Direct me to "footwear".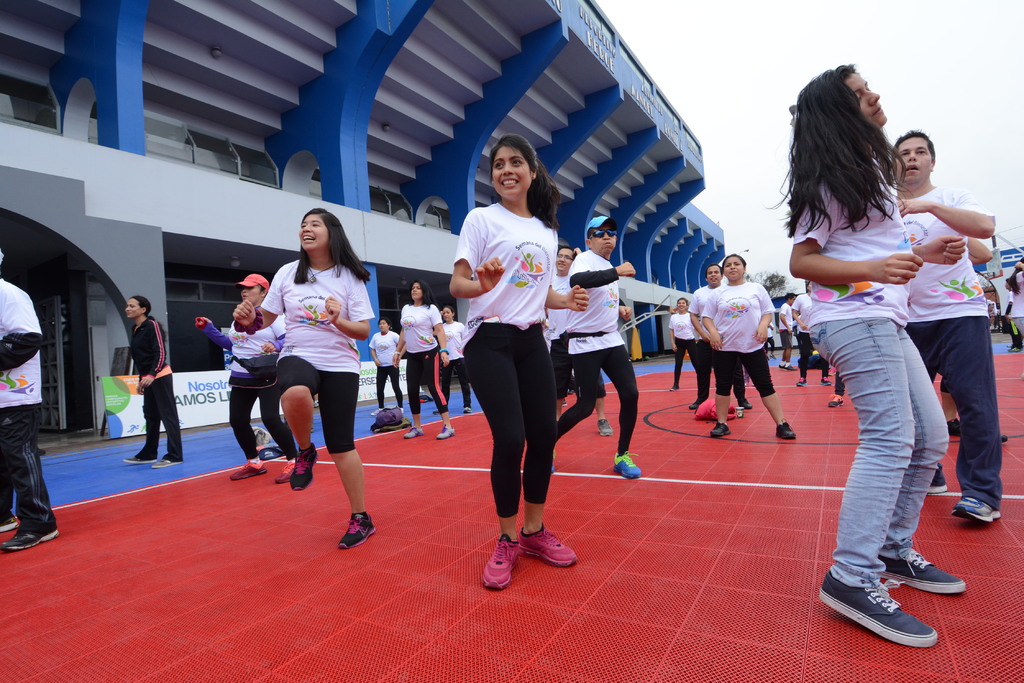
Direction: <box>596,421,614,438</box>.
